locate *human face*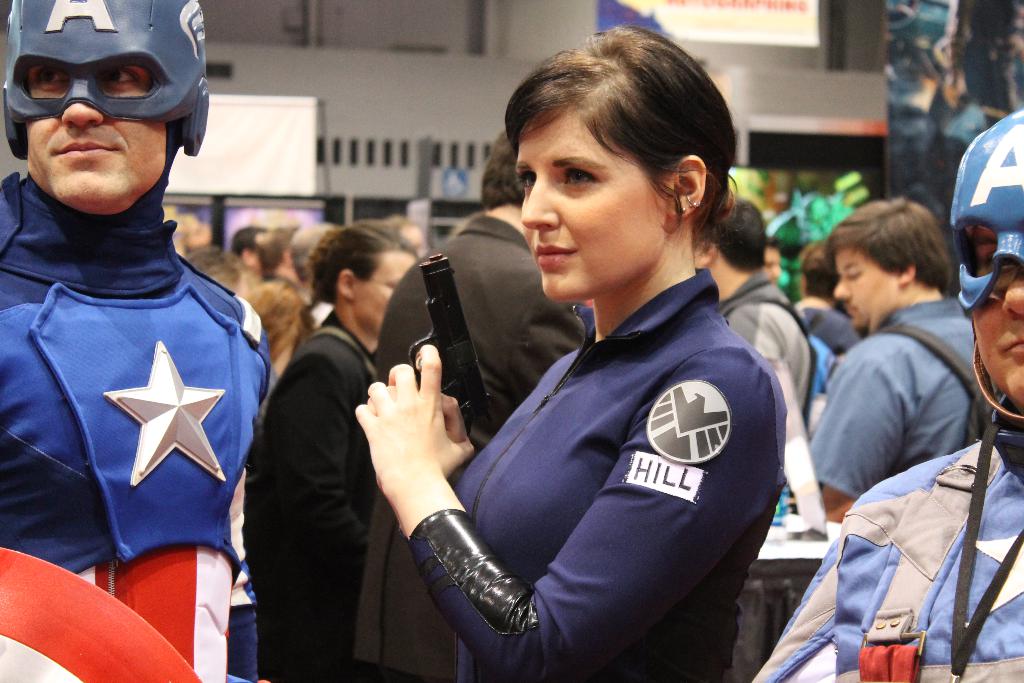
(left=27, top=46, right=170, bottom=213)
